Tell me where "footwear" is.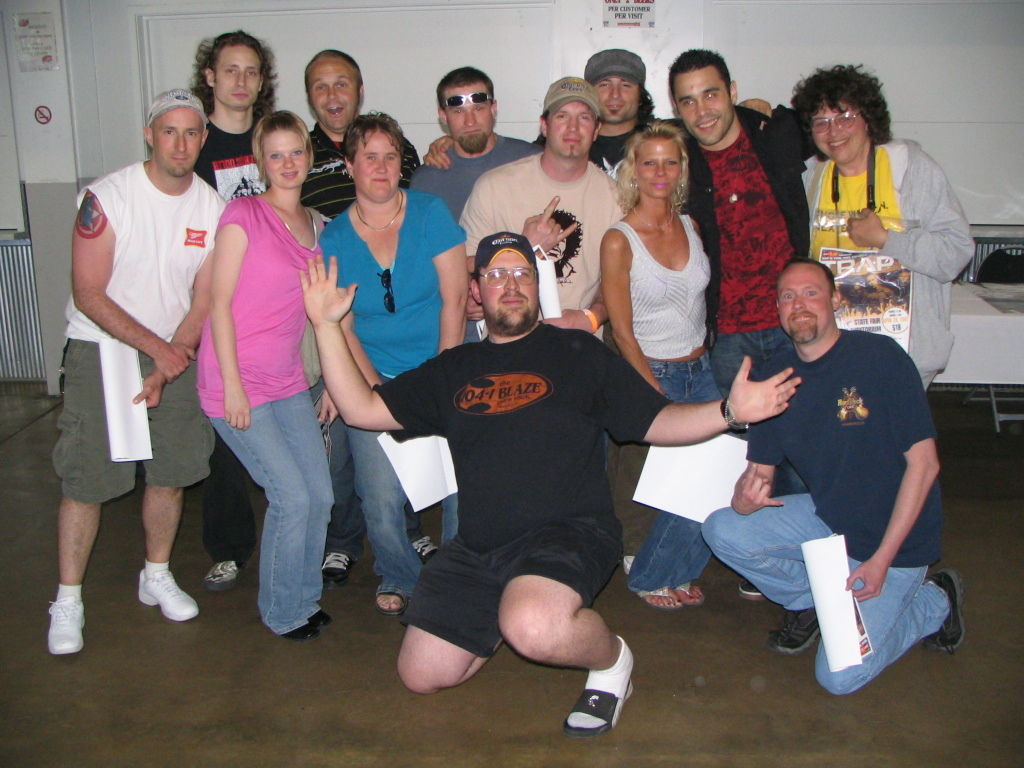
"footwear" is at box=[677, 583, 703, 604].
